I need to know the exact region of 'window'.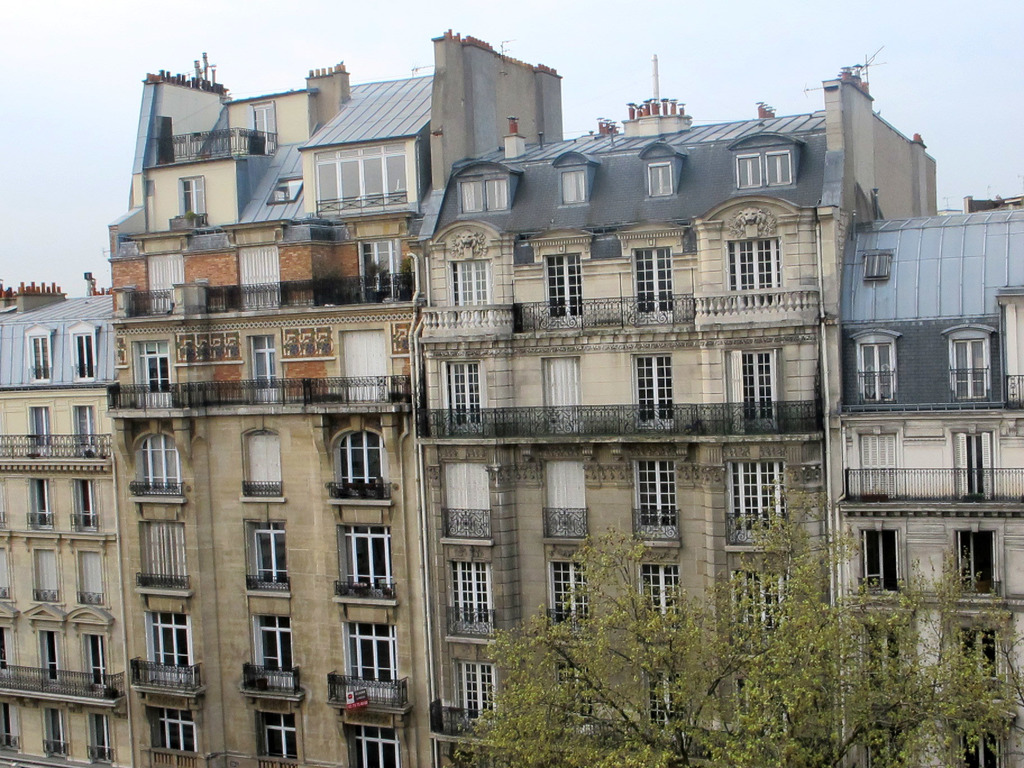
Region: [735,155,758,186].
